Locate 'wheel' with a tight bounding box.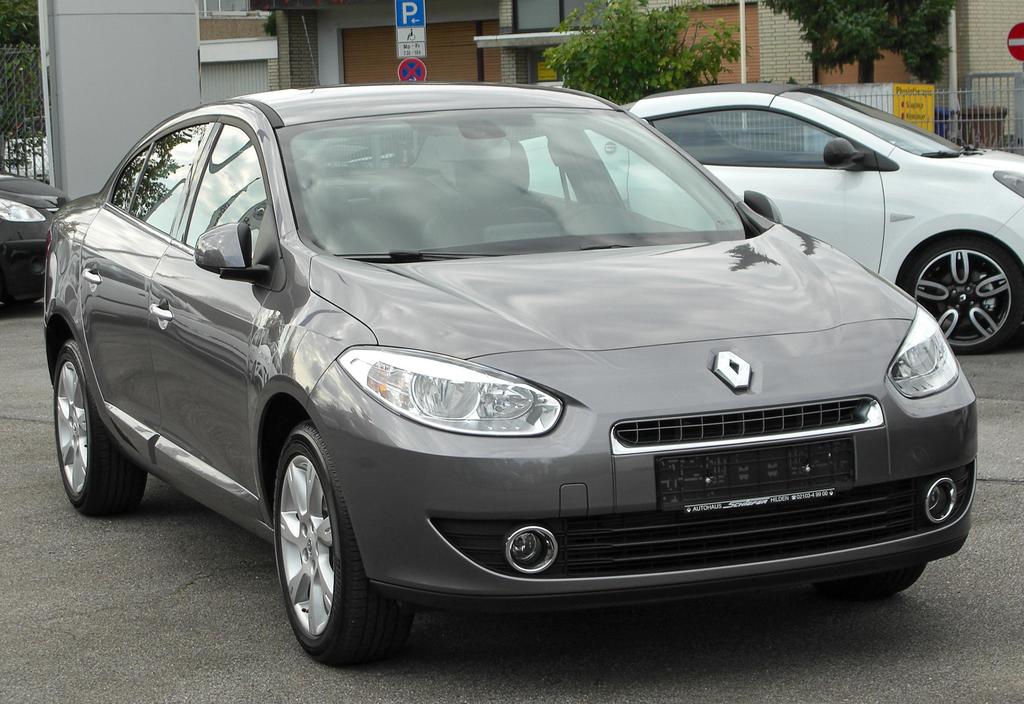
left=819, top=564, right=927, bottom=600.
